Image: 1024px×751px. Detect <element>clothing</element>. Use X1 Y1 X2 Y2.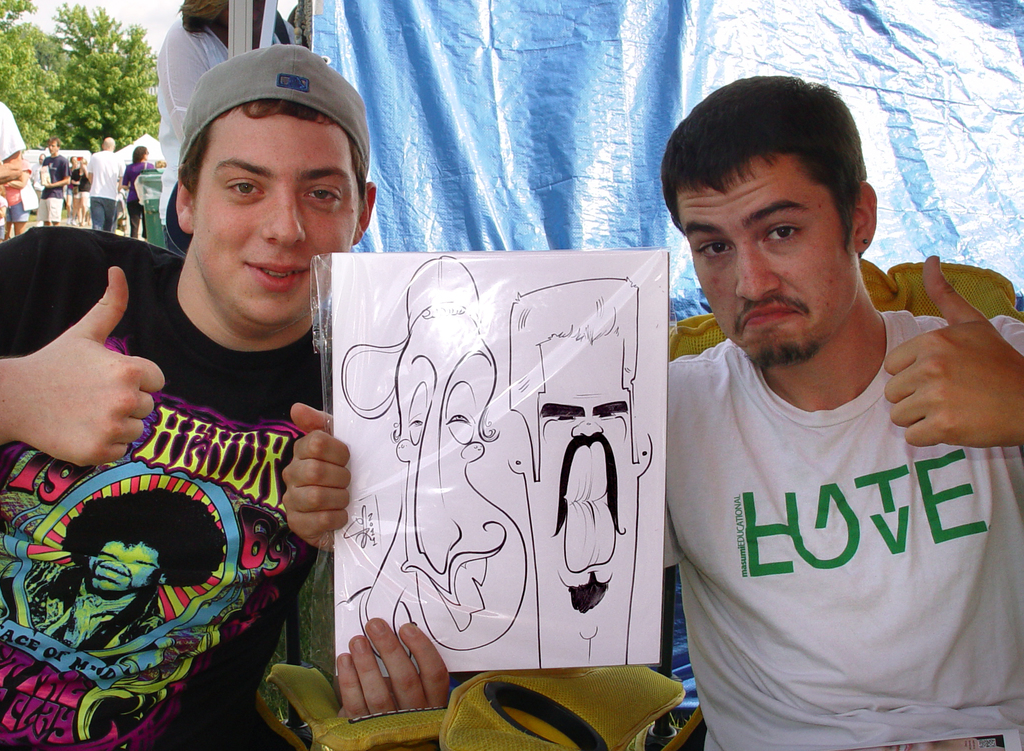
90 149 125 229.
